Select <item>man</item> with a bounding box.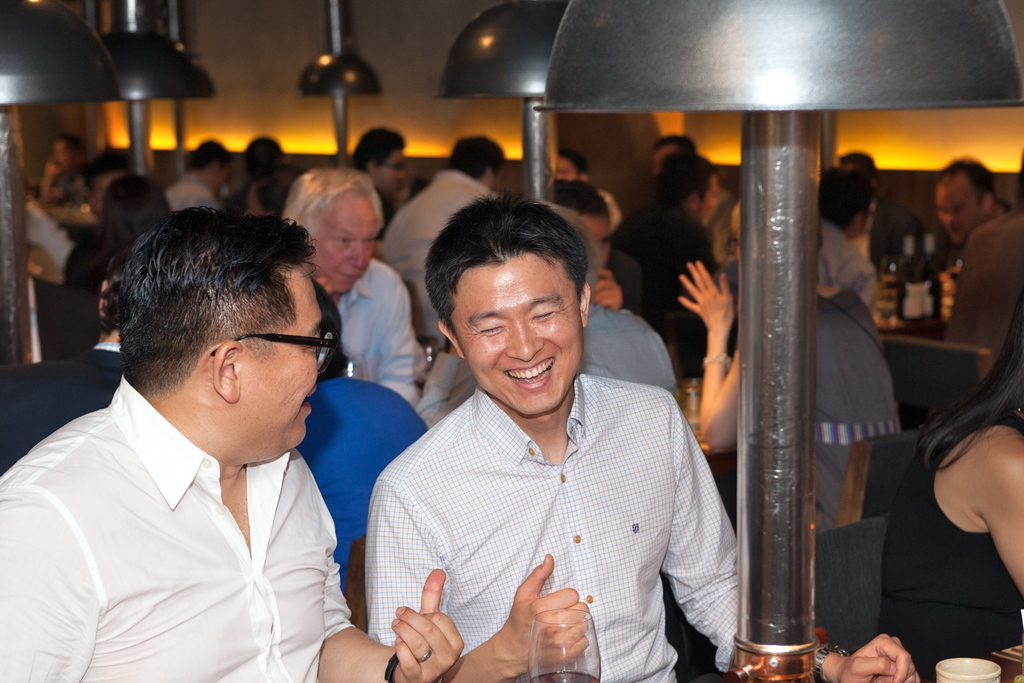
box(367, 192, 913, 682).
